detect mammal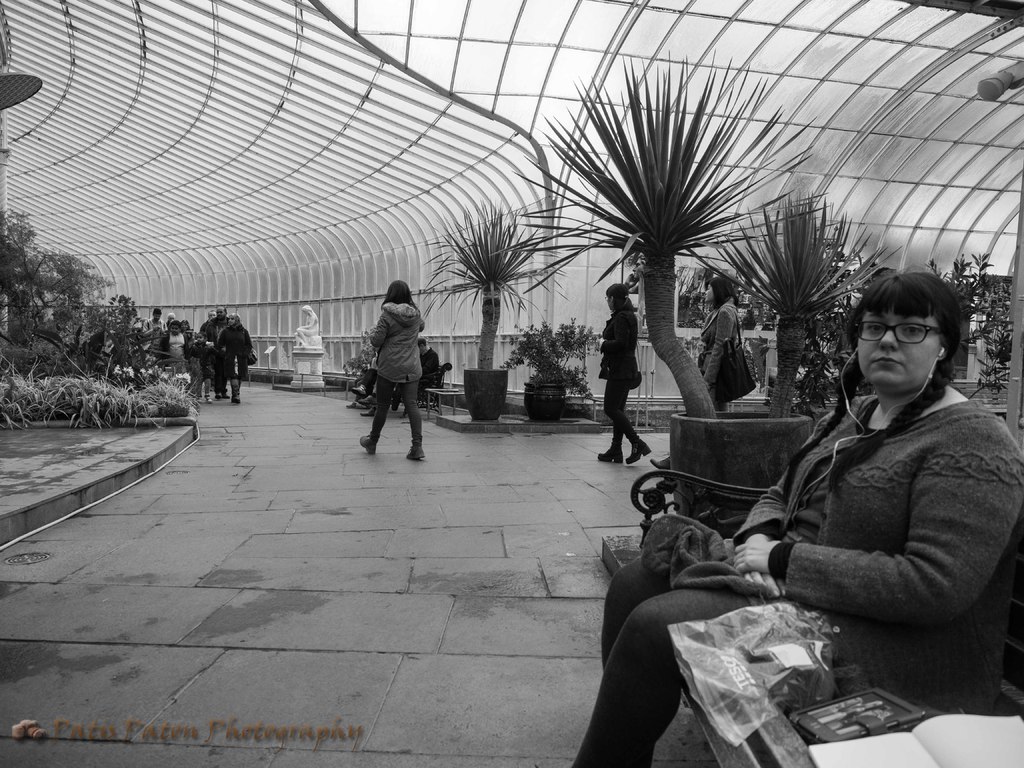
216 309 257 406
